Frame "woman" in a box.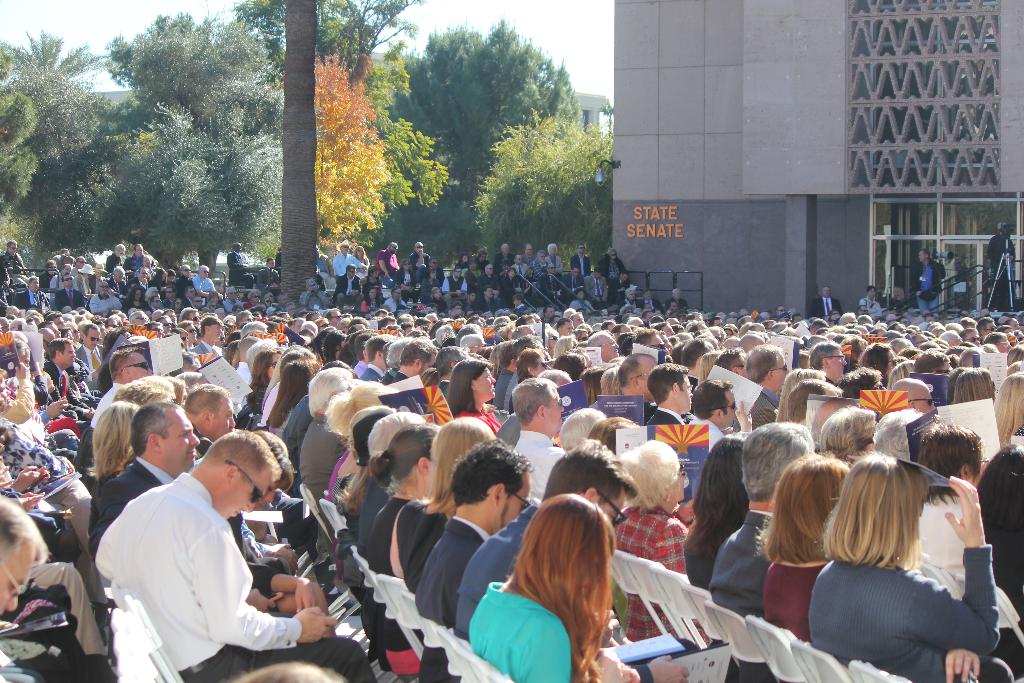
l=806, t=452, r=1009, b=682.
